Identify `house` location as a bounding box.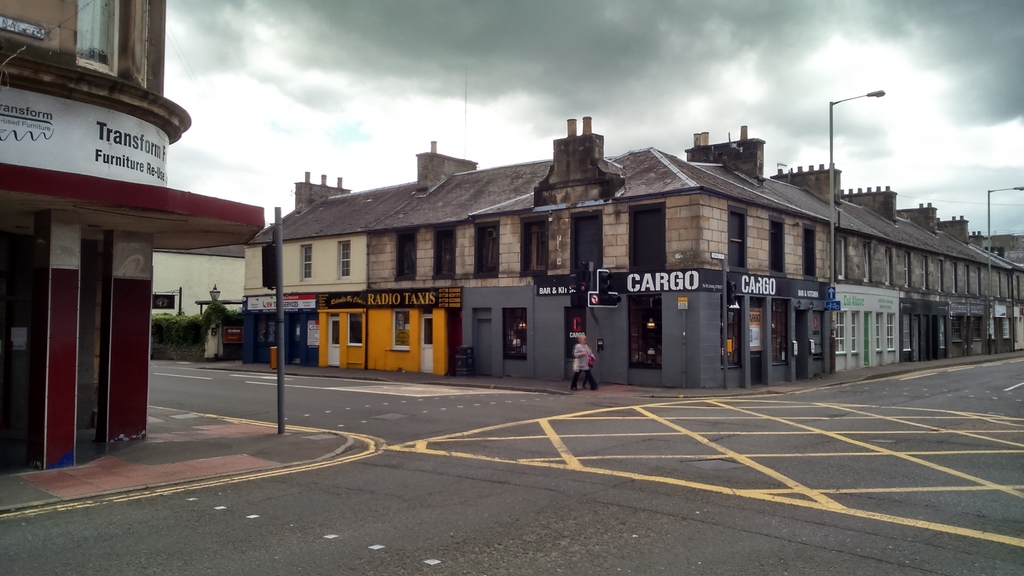
[0,0,266,472].
